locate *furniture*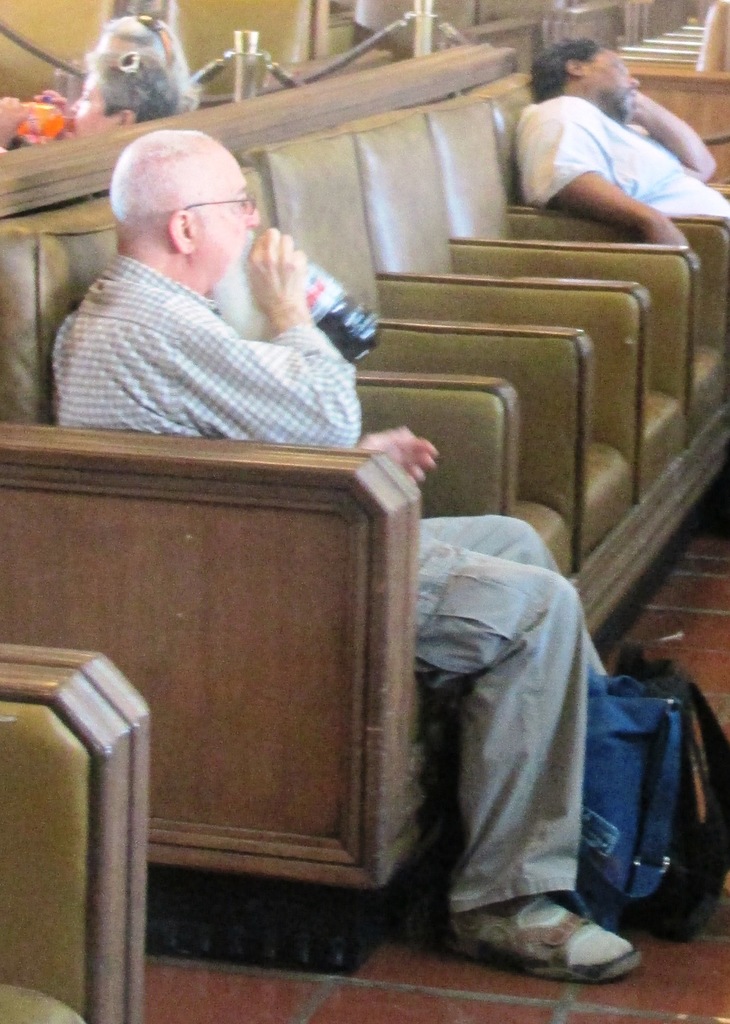
bbox=(0, 35, 729, 973)
